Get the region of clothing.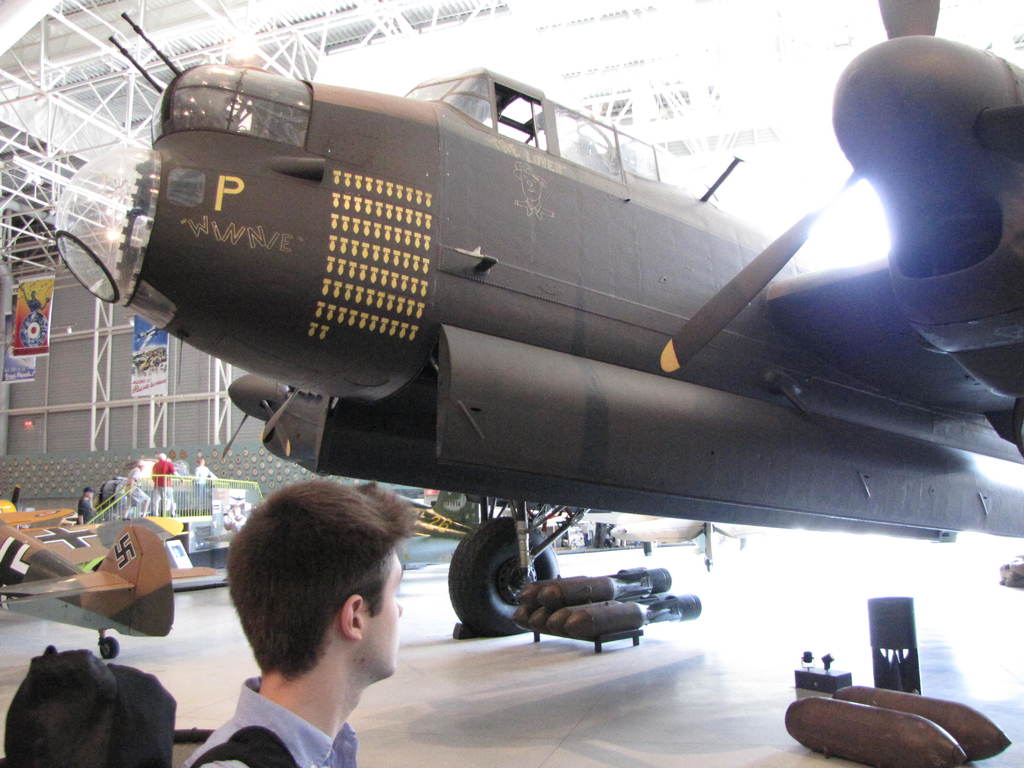
(x1=75, y1=486, x2=93, y2=529).
